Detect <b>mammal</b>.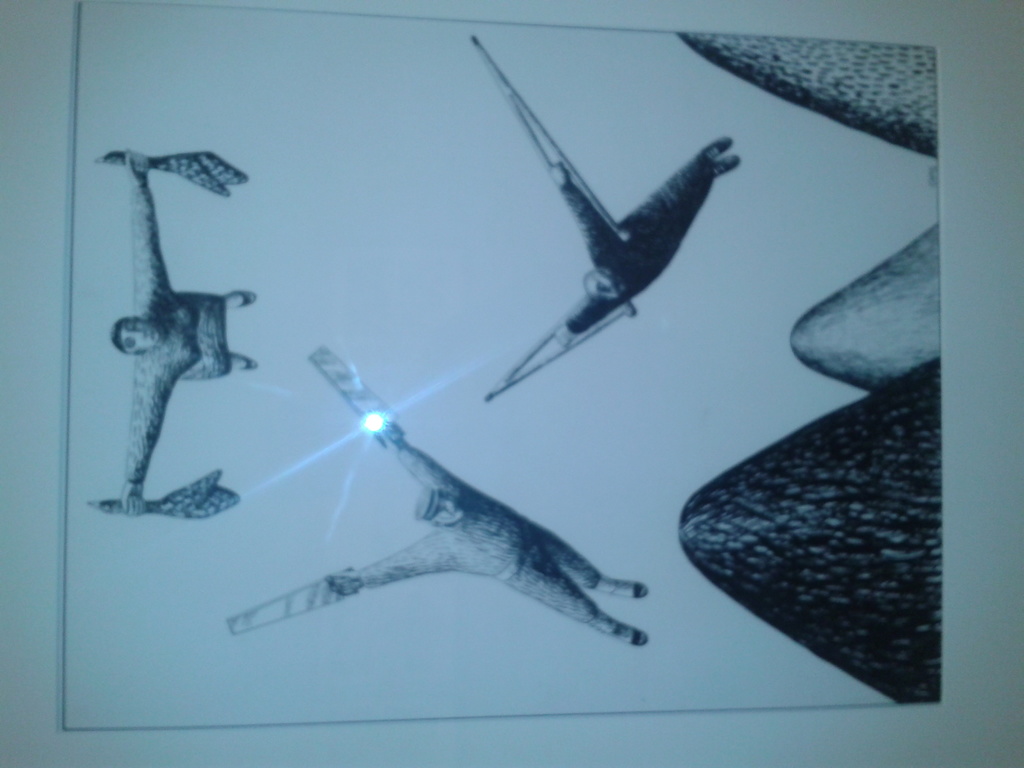
Detected at {"left": 324, "top": 410, "right": 653, "bottom": 650}.
